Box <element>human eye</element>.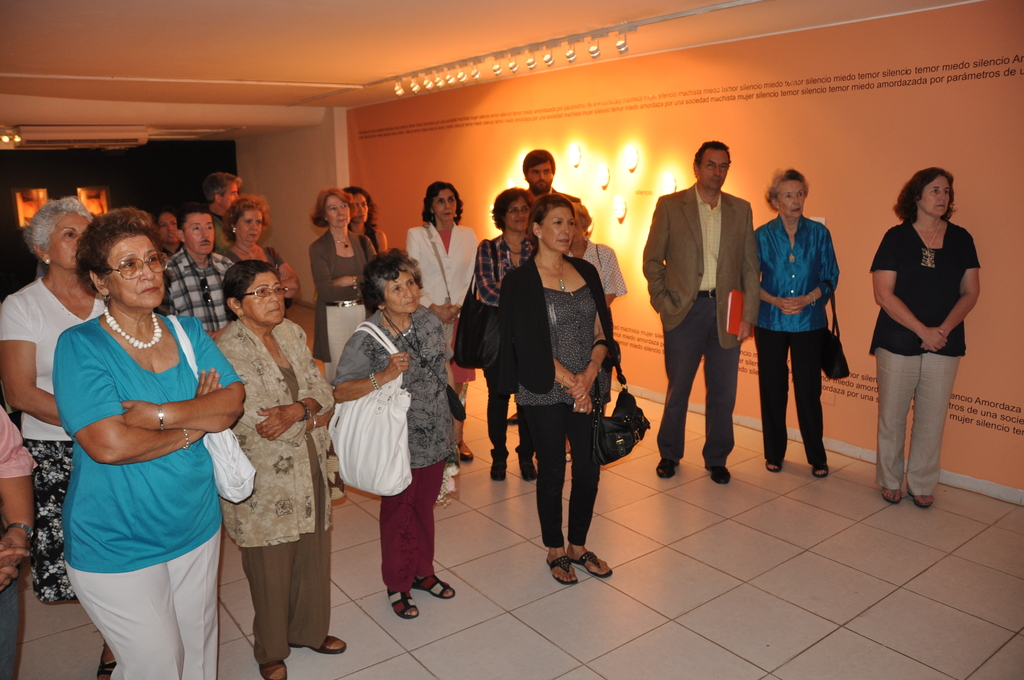
crop(329, 205, 334, 211).
